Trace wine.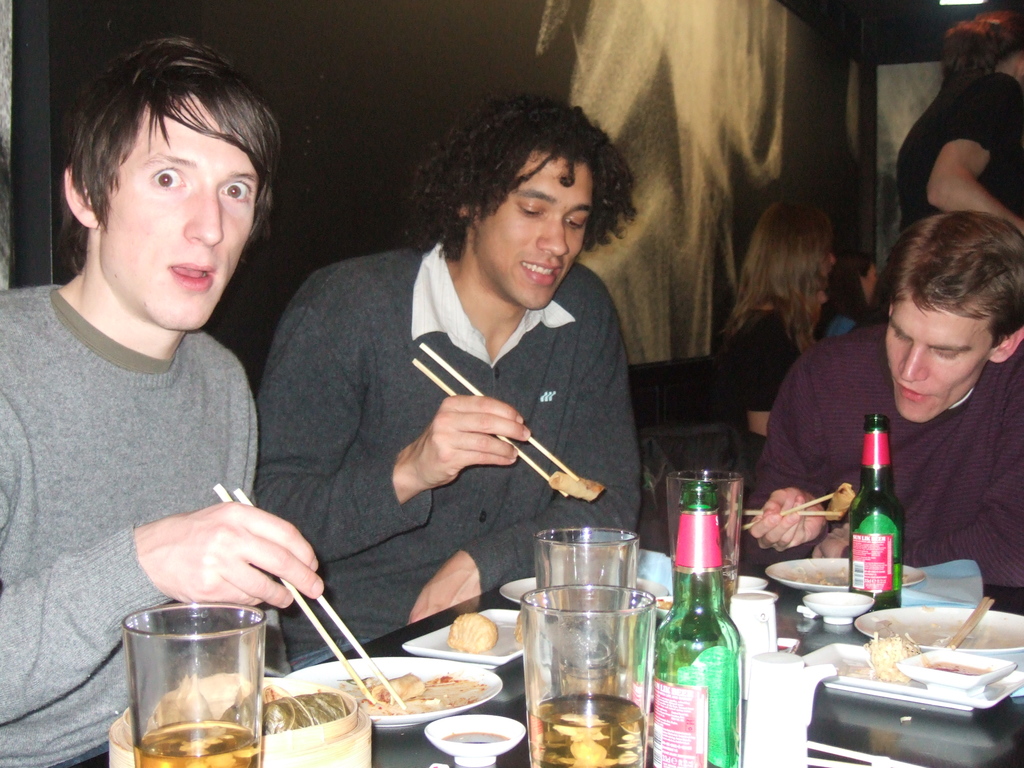
Traced to [left=129, top=722, right=269, bottom=767].
